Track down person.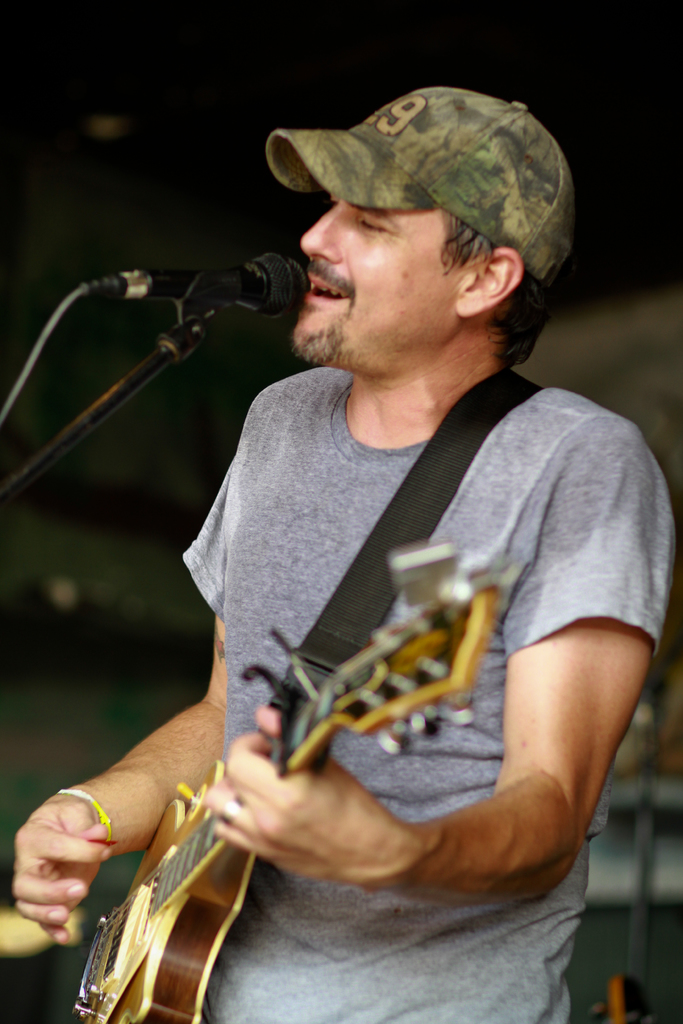
Tracked to <bbox>104, 51, 662, 964</bbox>.
